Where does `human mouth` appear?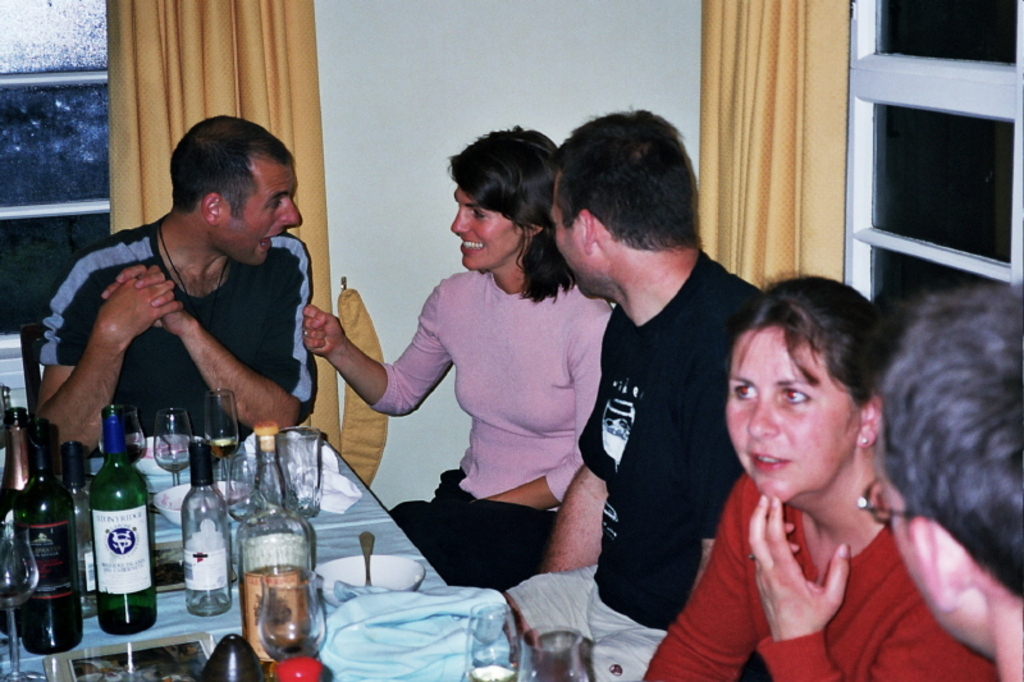
Appears at <region>748, 449, 786, 470</region>.
